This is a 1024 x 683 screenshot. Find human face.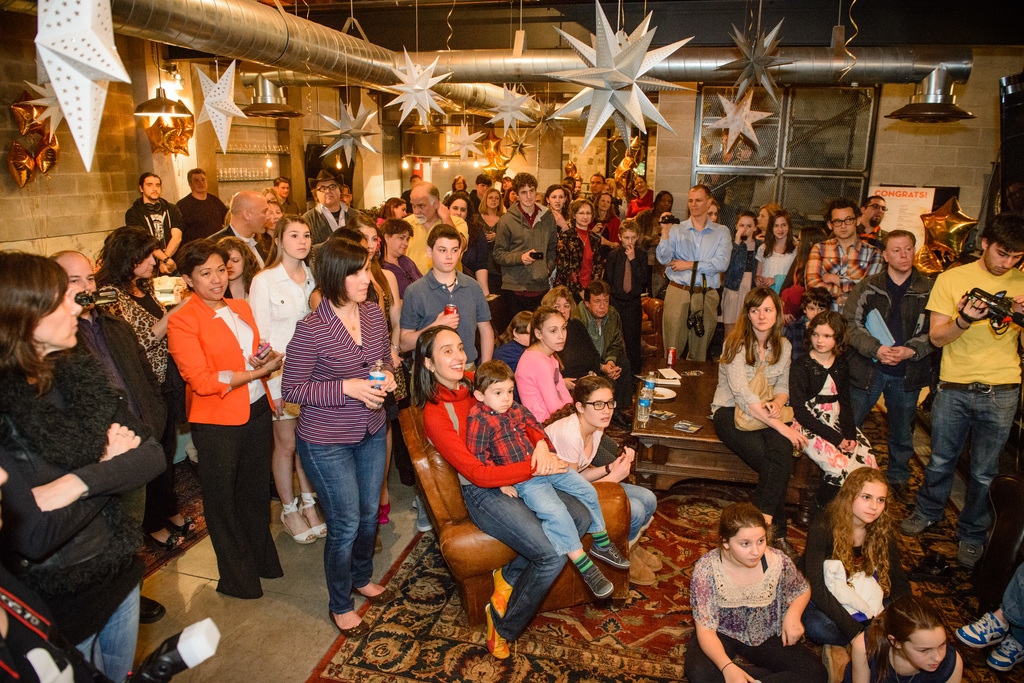
Bounding box: box(60, 250, 95, 298).
